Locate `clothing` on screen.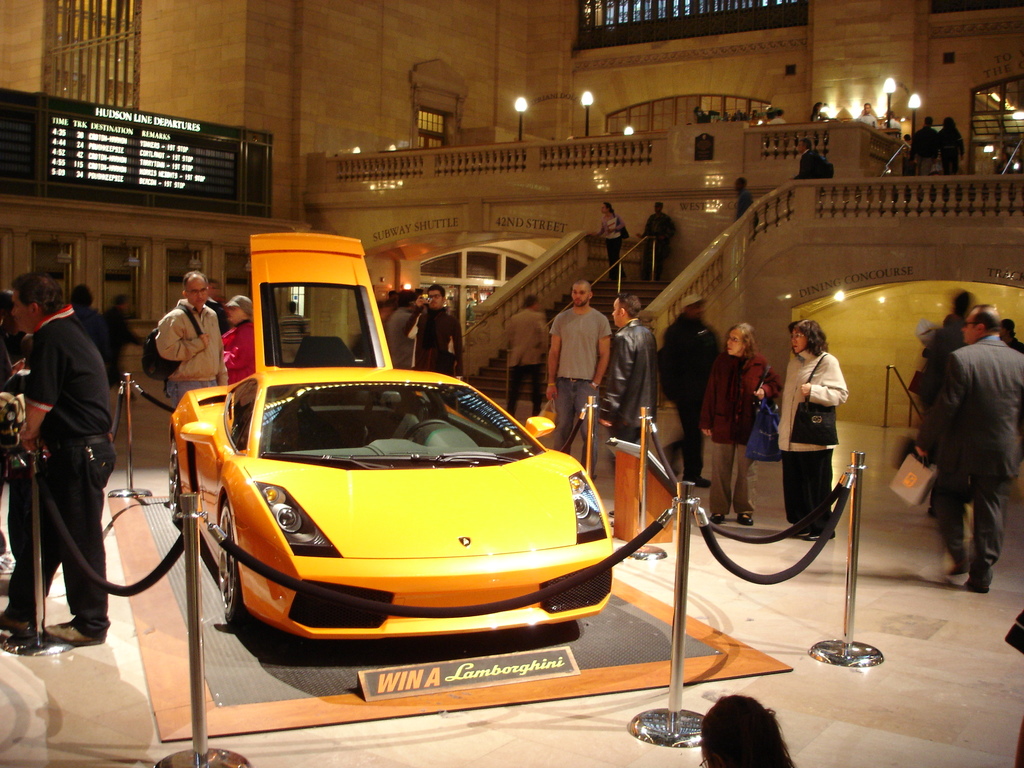
On screen at [813, 110, 828, 130].
